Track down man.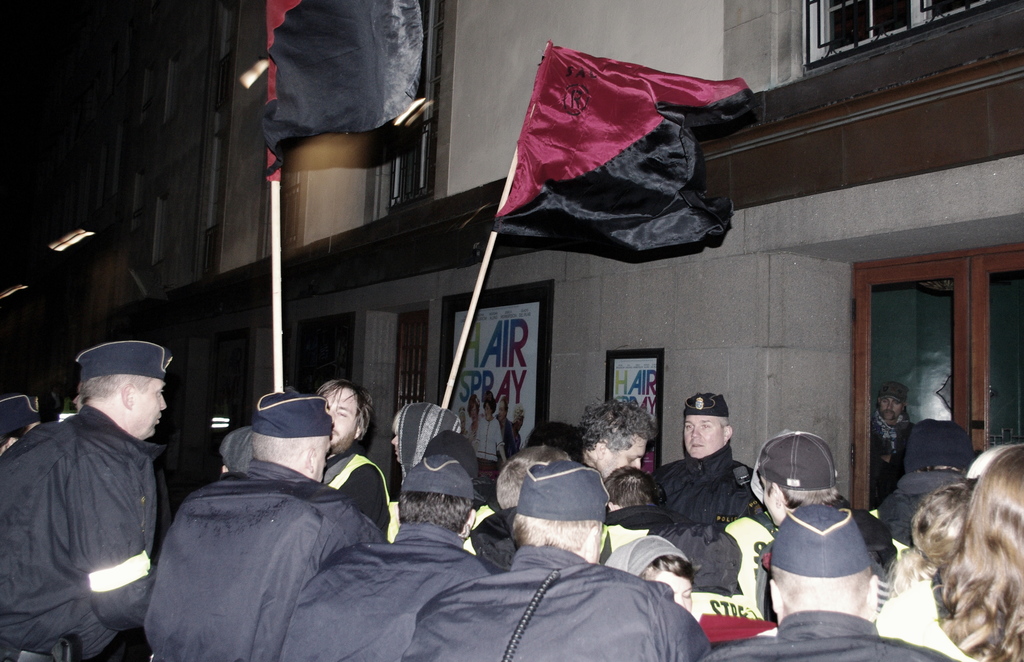
Tracked to bbox=[12, 319, 203, 652].
